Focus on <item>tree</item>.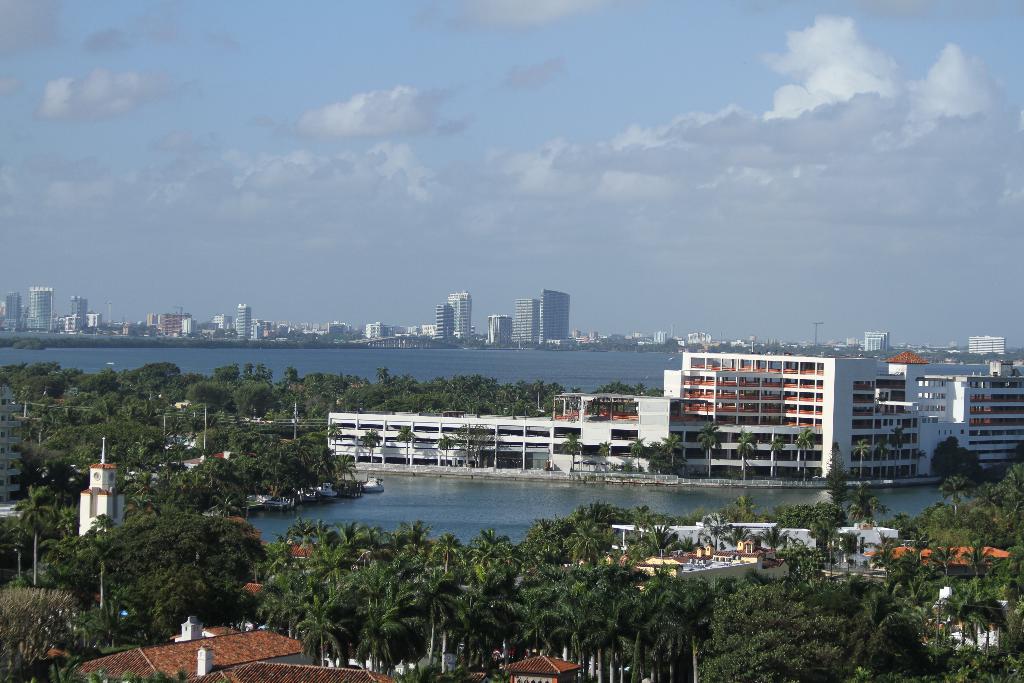
Focused at locate(147, 465, 196, 513).
